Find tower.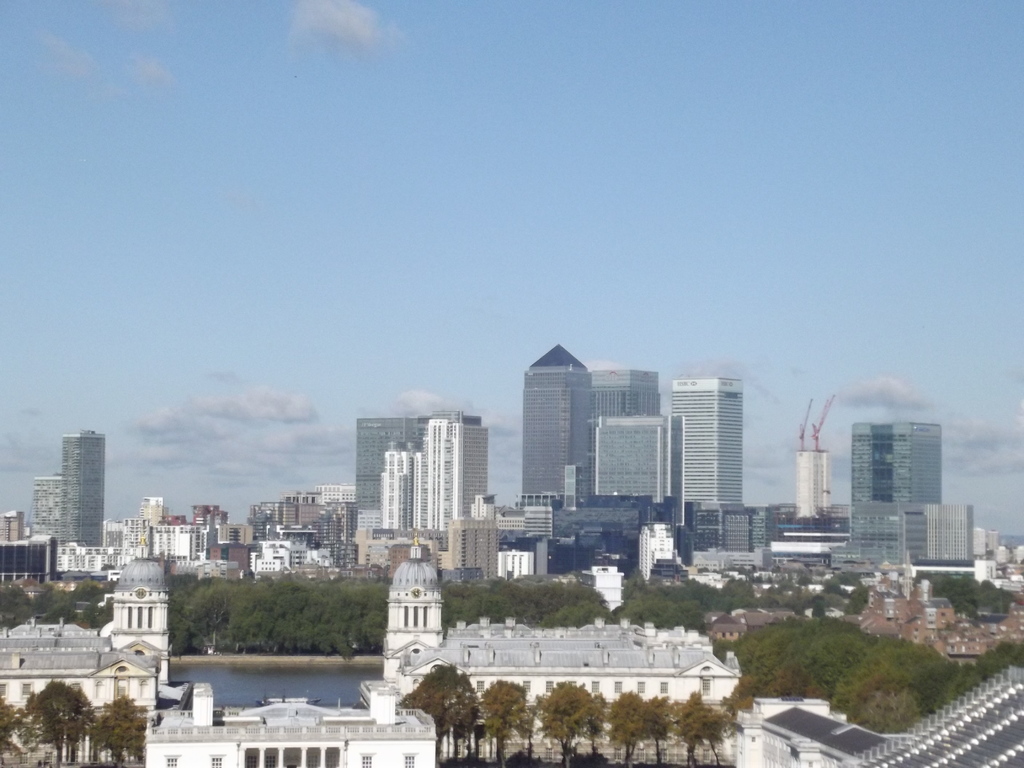
bbox=(974, 559, 999, 586).
